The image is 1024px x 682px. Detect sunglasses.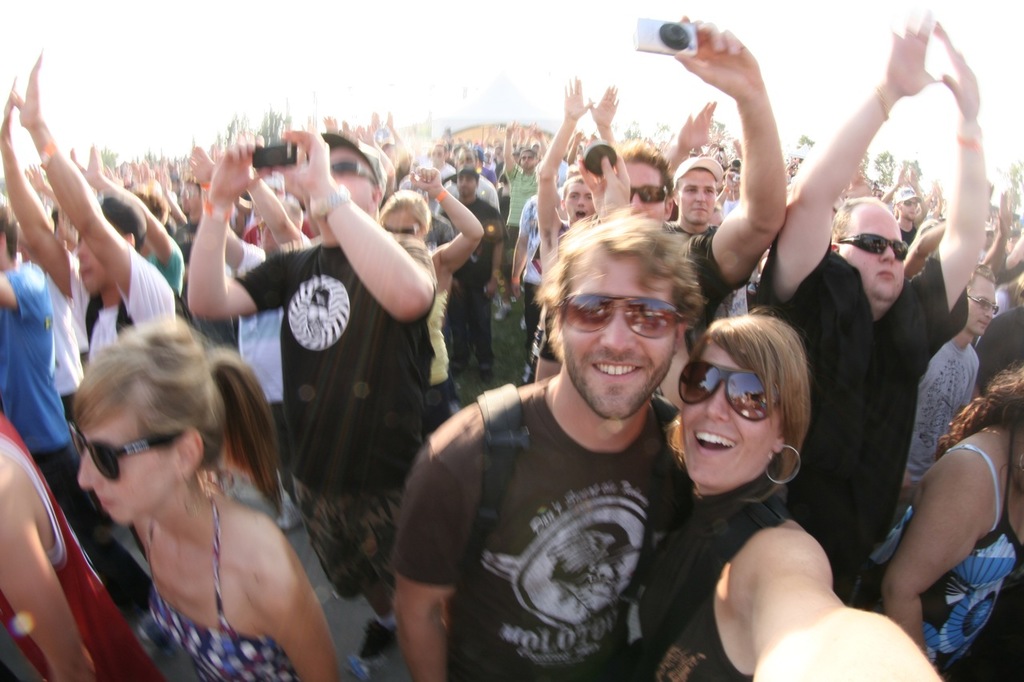
Detection: (630, 186, 663, 205).
